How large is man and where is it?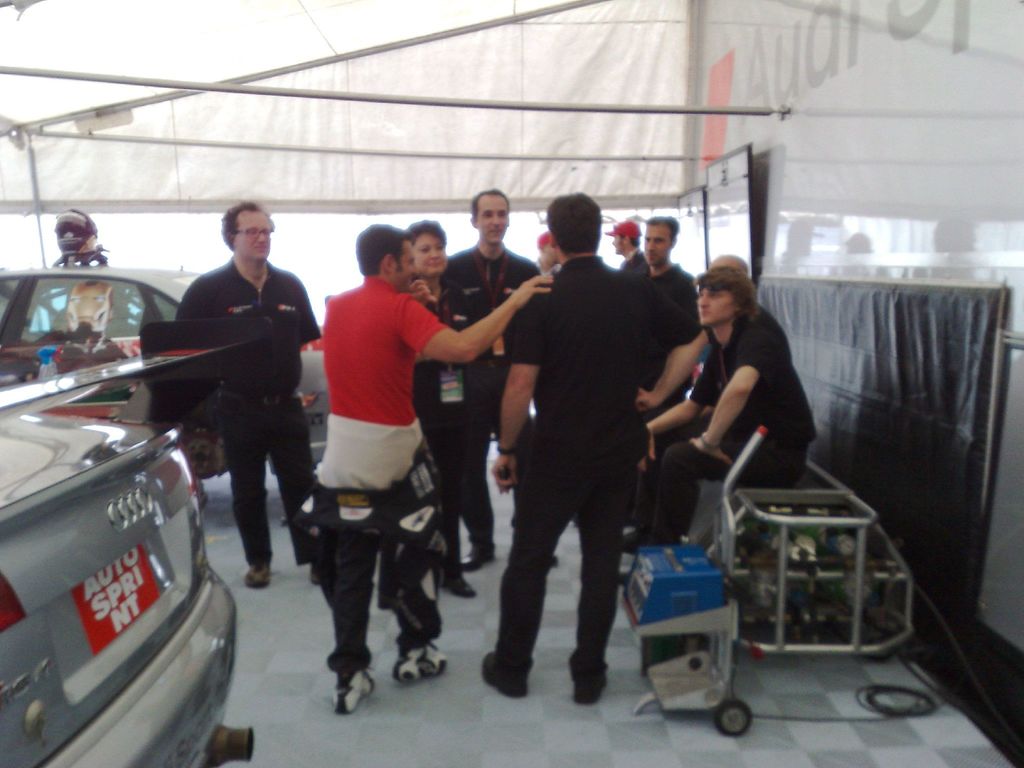
Bounding box: <region>605, 216, 652, 271</region>.
